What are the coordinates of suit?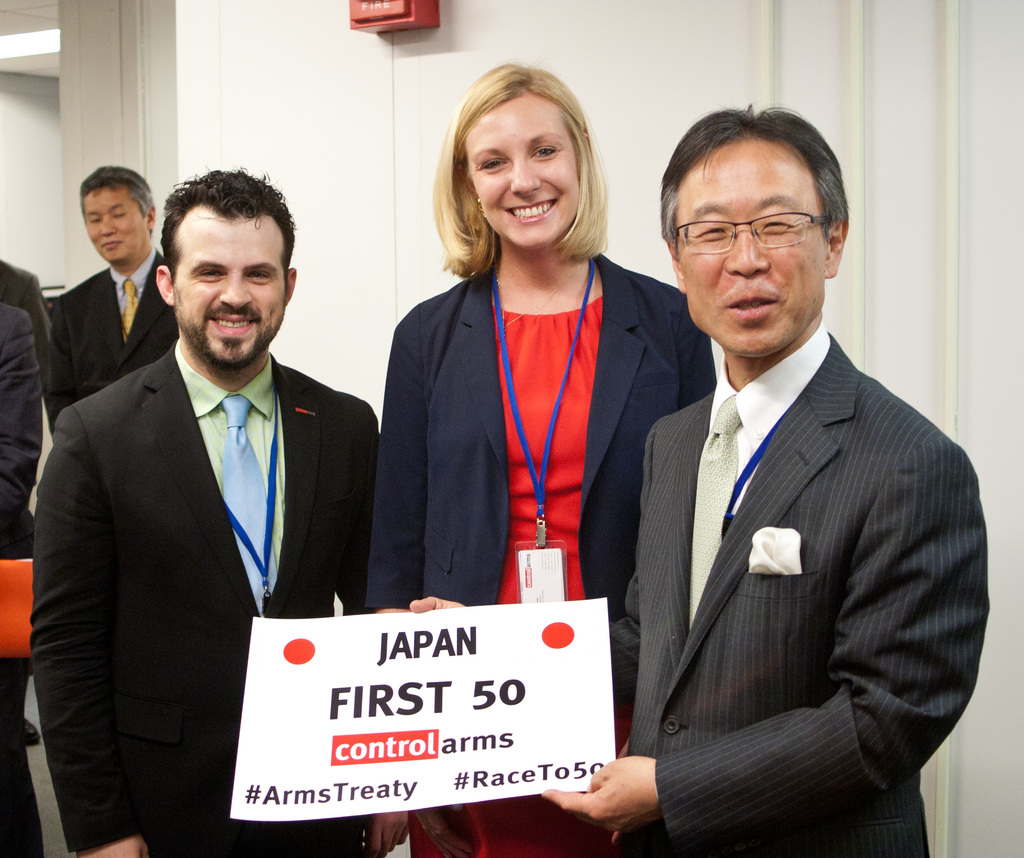
pyautogui.locateOnScreen(0, 305, 45, 857).
